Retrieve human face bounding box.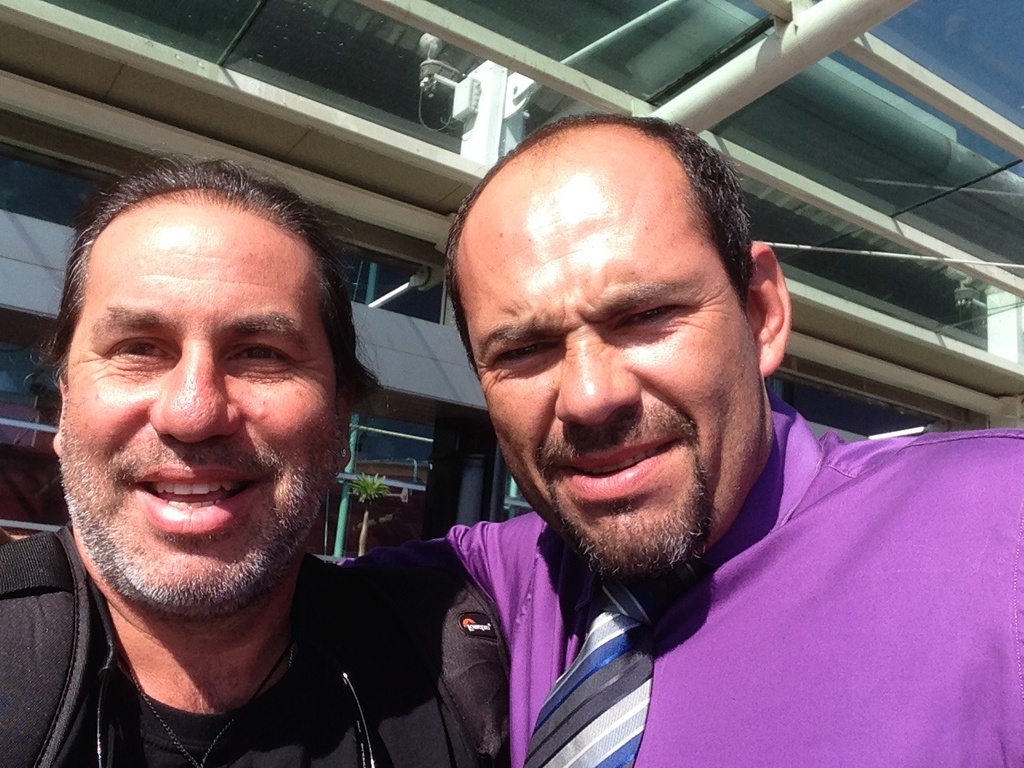
Bounding box: box=[53, 198, 346, 622].
